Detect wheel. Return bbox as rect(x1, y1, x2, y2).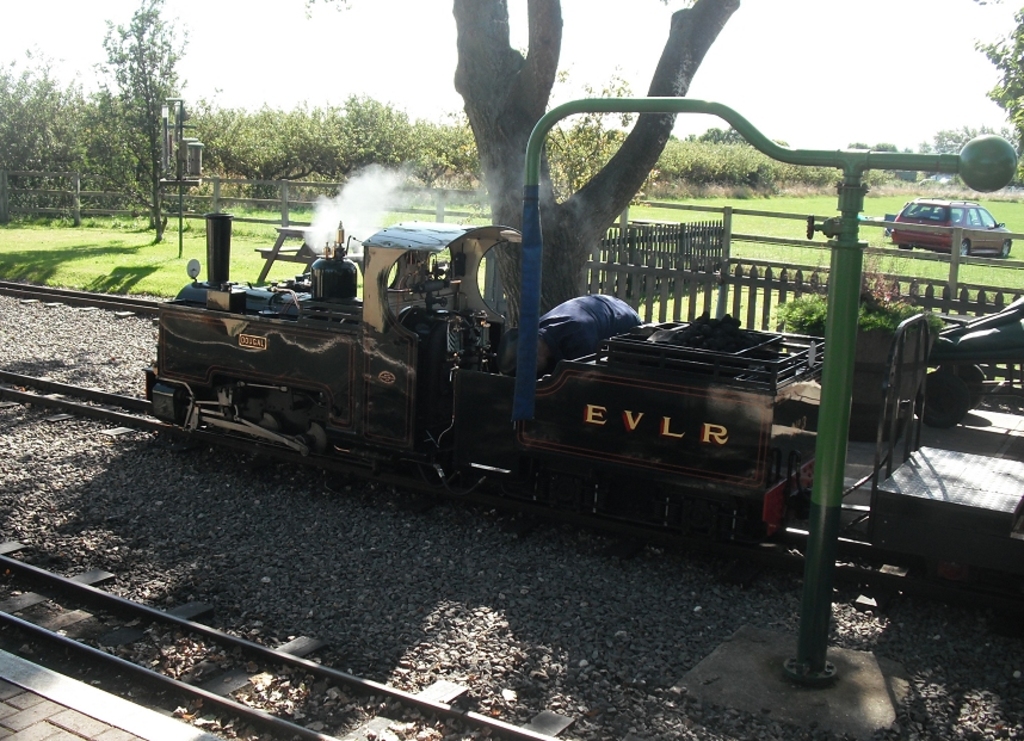
rect(958, 239, 971, 254).
